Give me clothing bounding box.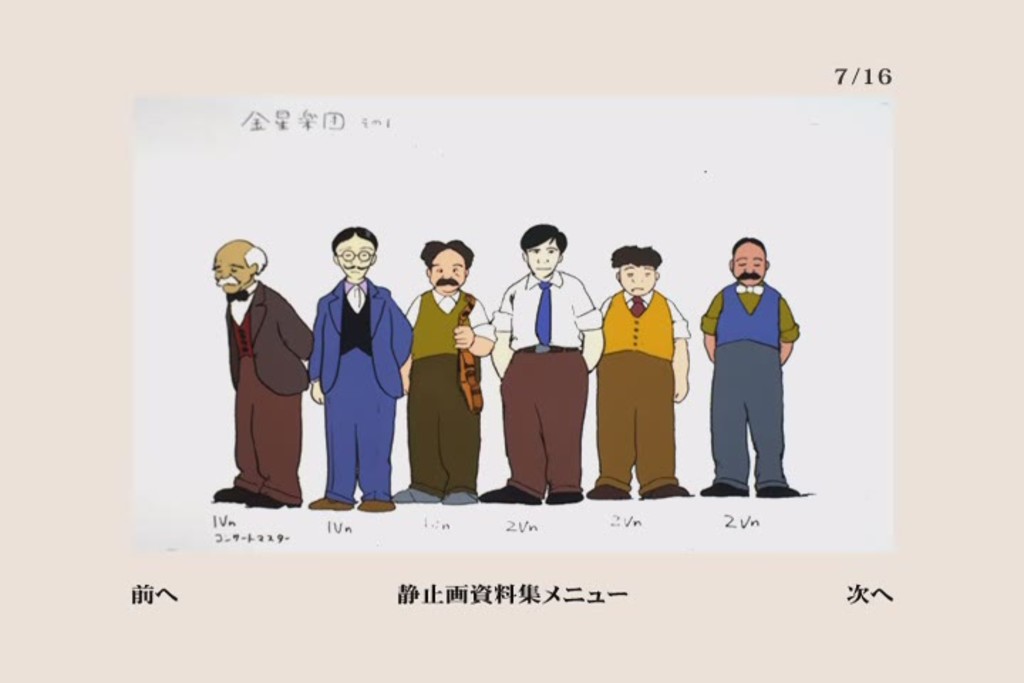
(left=700, top=275, right=802, bottom=489).
